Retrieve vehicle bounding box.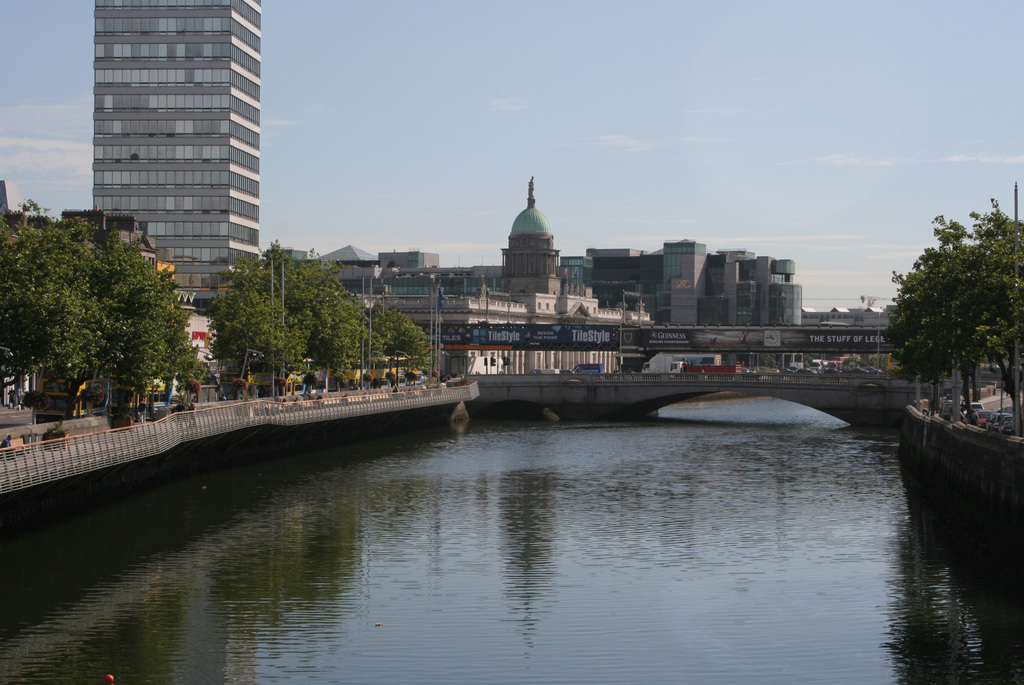
Bounding box: bbox=[27, 376, 175, 426].
